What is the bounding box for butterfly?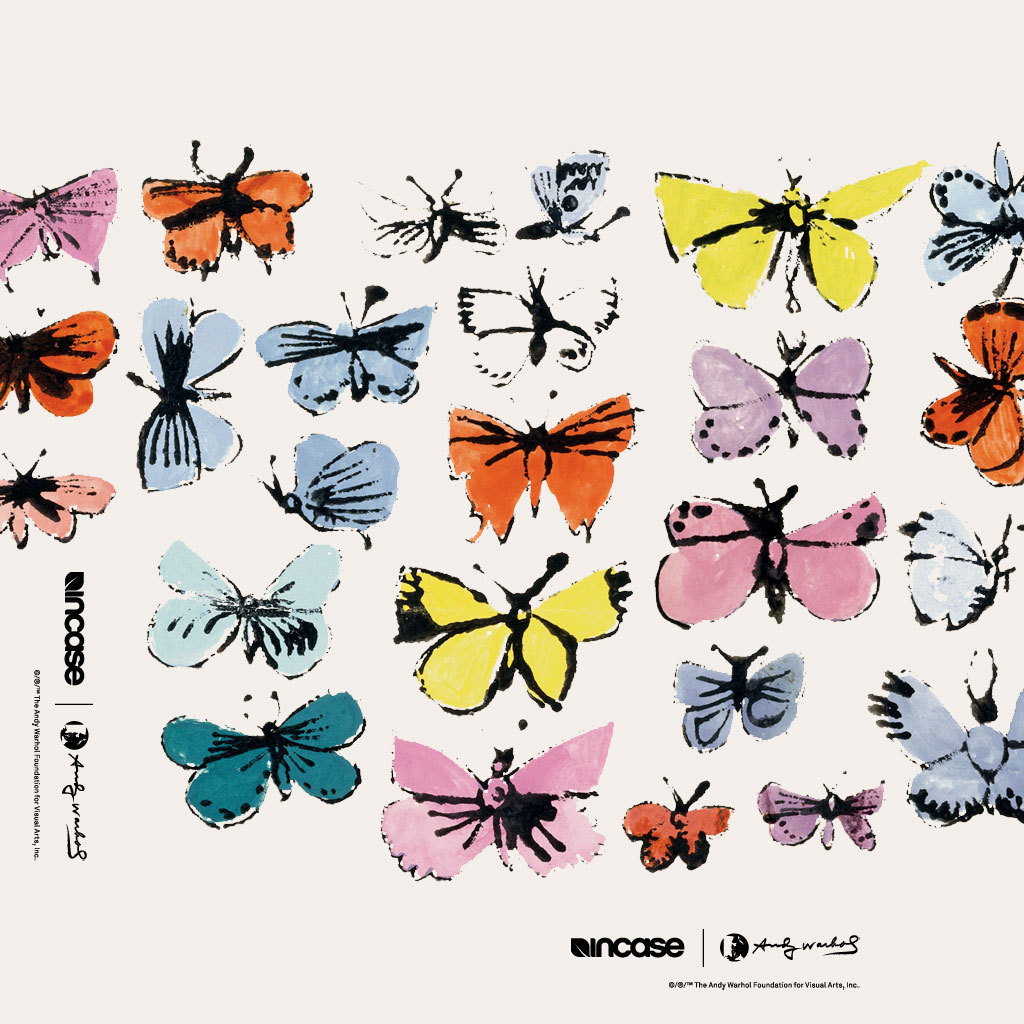
(left=387, top=547, right=637, bottom=724).
